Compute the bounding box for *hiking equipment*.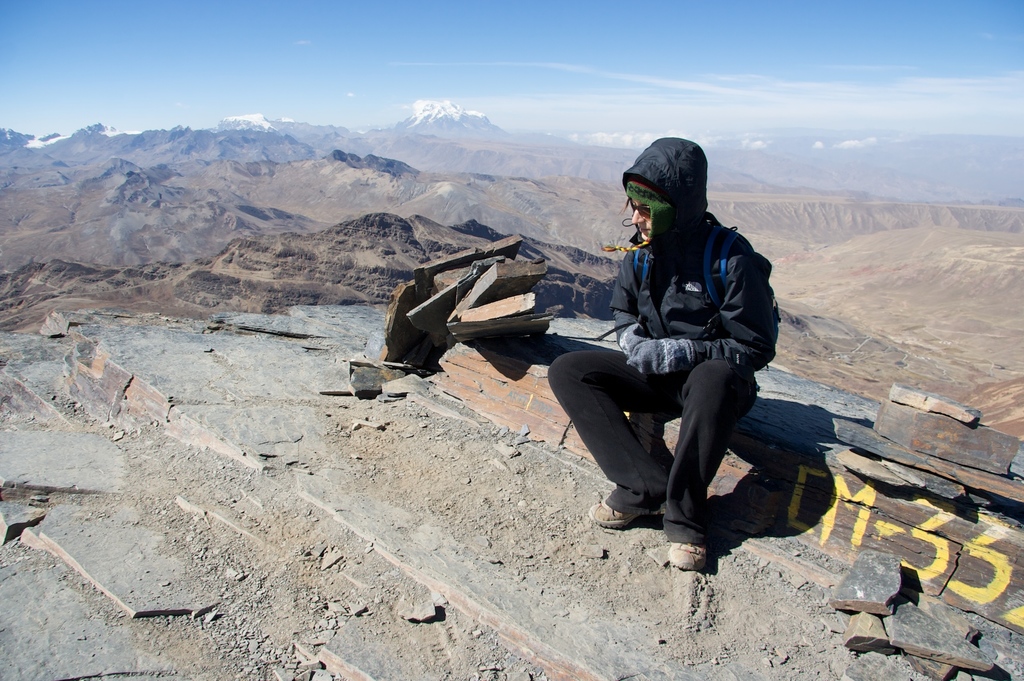
region(666, 534, 710, 572).
